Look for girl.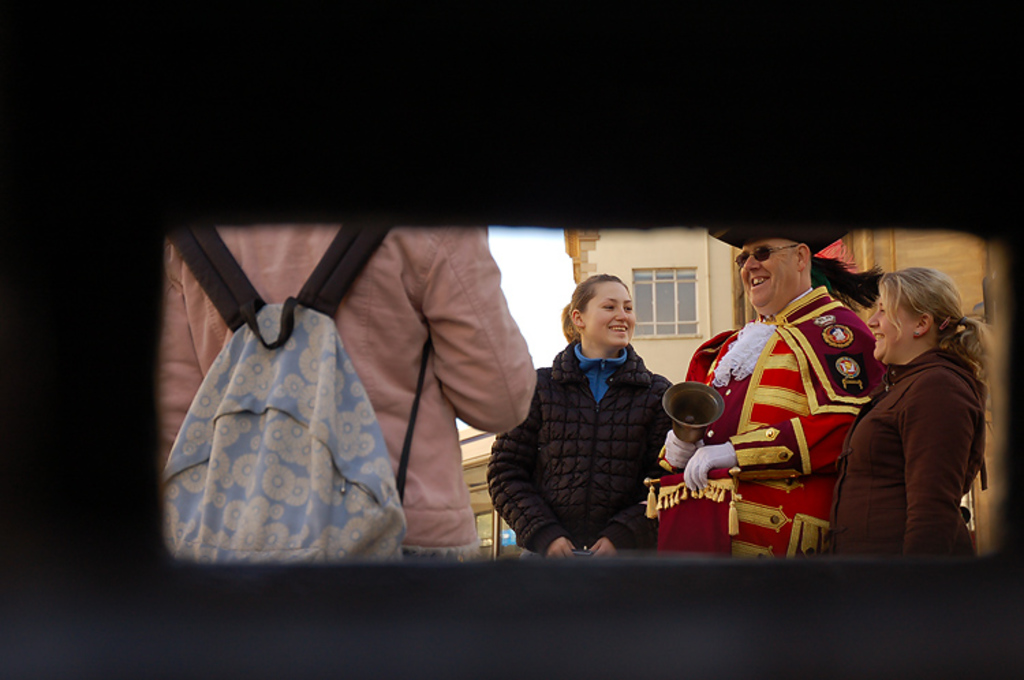
Found: detection(819, 270, 997, 558).
